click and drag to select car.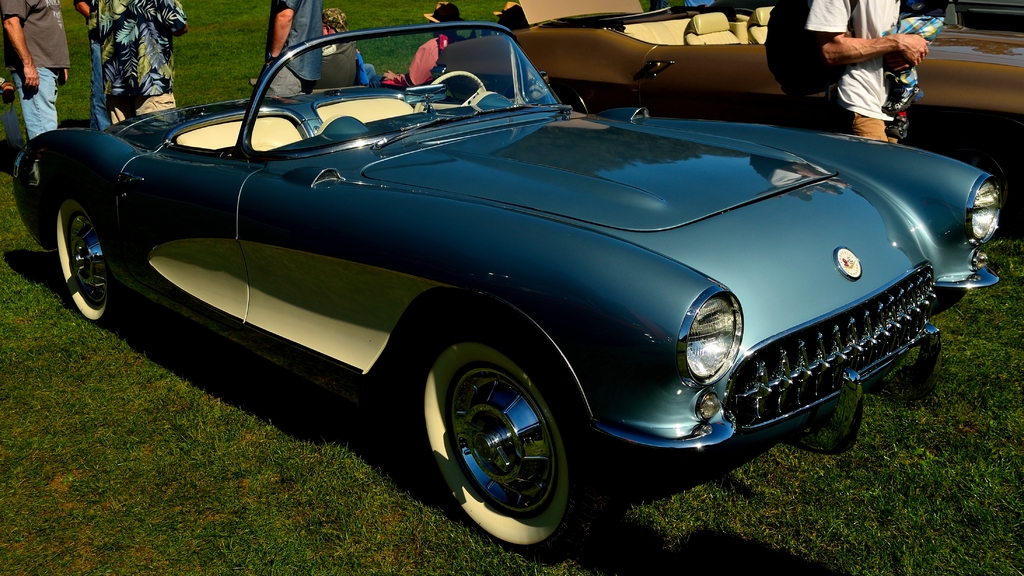
Selection: left=519, top=0, right=1023, bottom=204.
